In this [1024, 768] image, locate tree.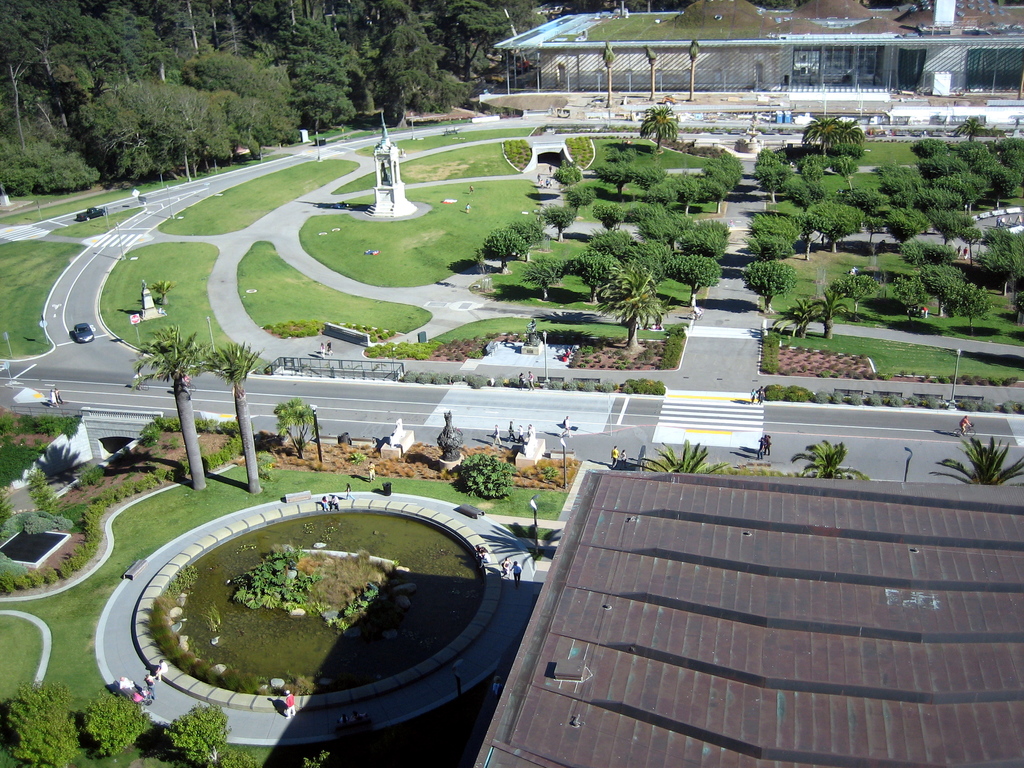
Bounding box: pyautogui.locateOnScreen(593, 227, 642, 256).
